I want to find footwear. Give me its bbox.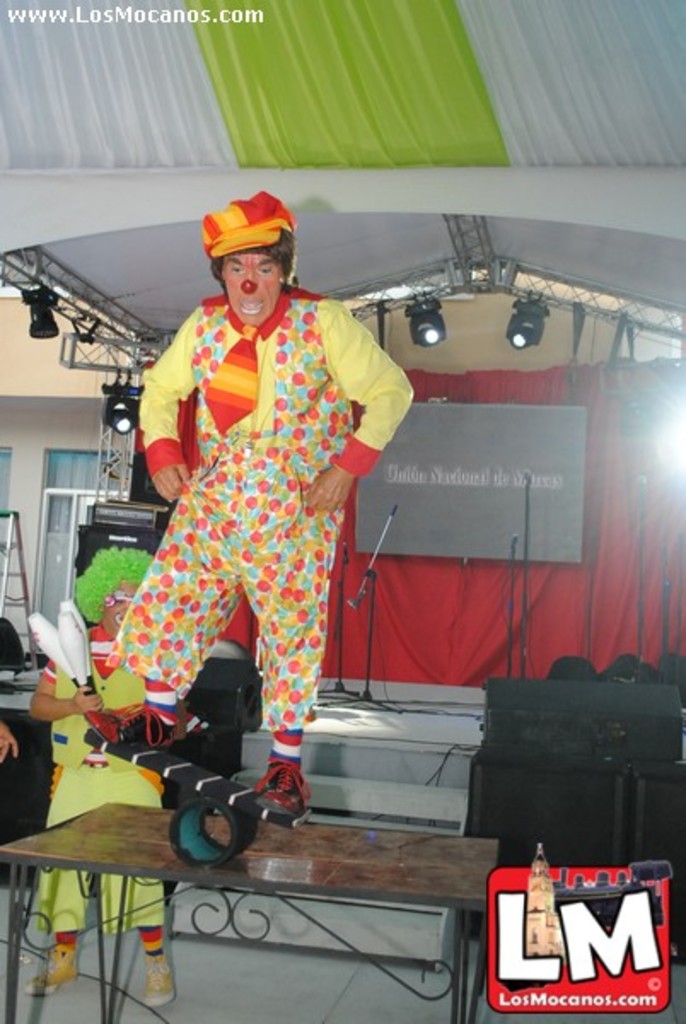
<region>266, 758, 307, 816</region>.
